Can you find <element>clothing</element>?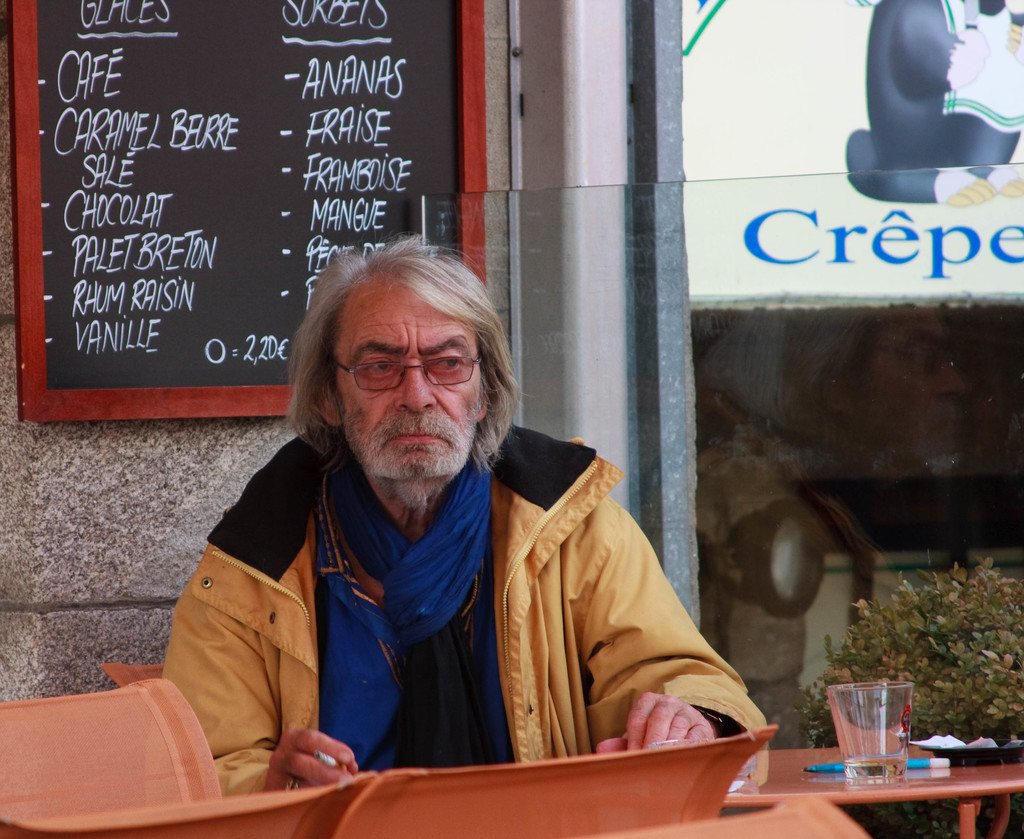
Yes, bounding box: [x1=186, y1=368, x2=753, y2=794].
